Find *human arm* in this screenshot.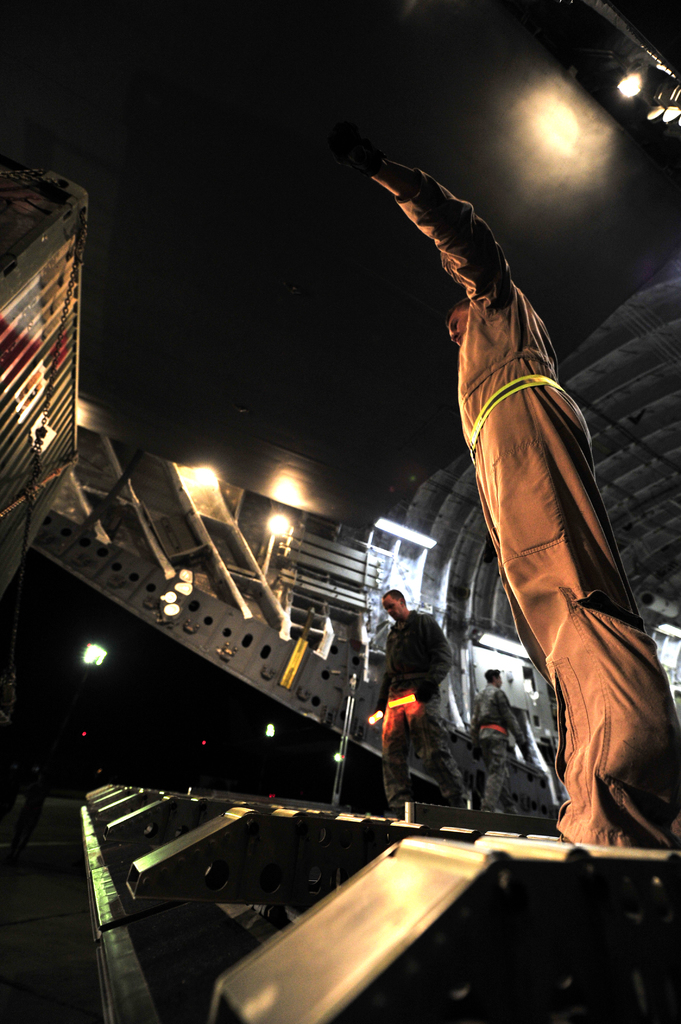
The bounding box for *human arm* is l=490, t=690, r=540, b=767.
